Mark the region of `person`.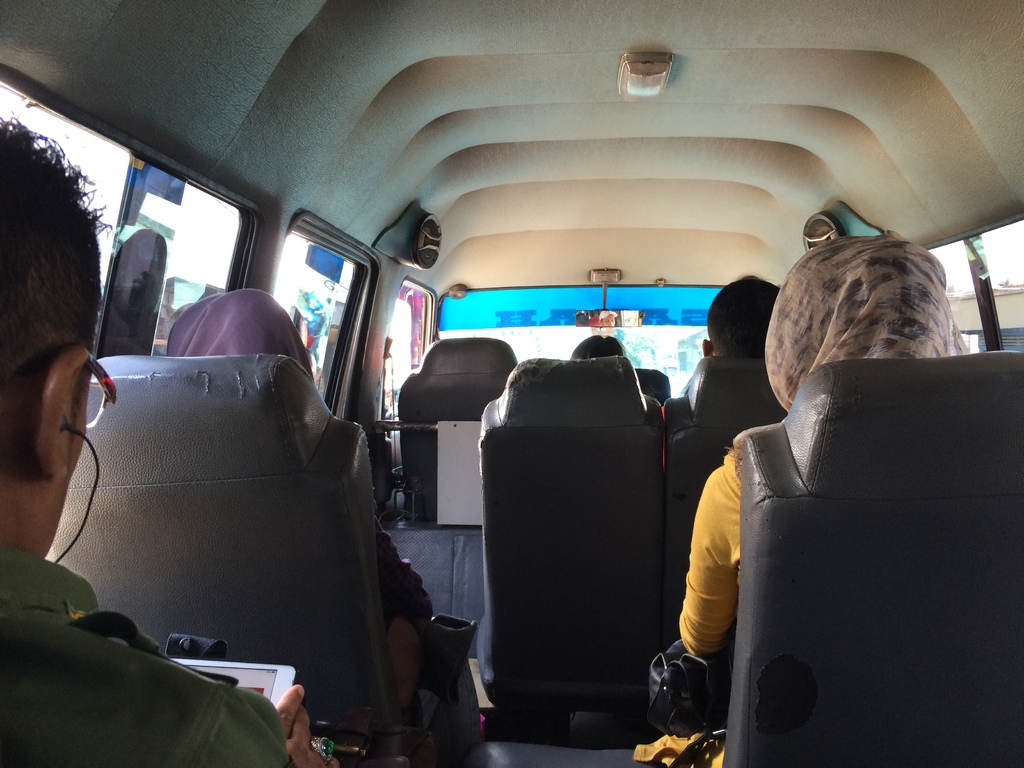
Region: x1=690 y1=231 x2=986 y2=742.
